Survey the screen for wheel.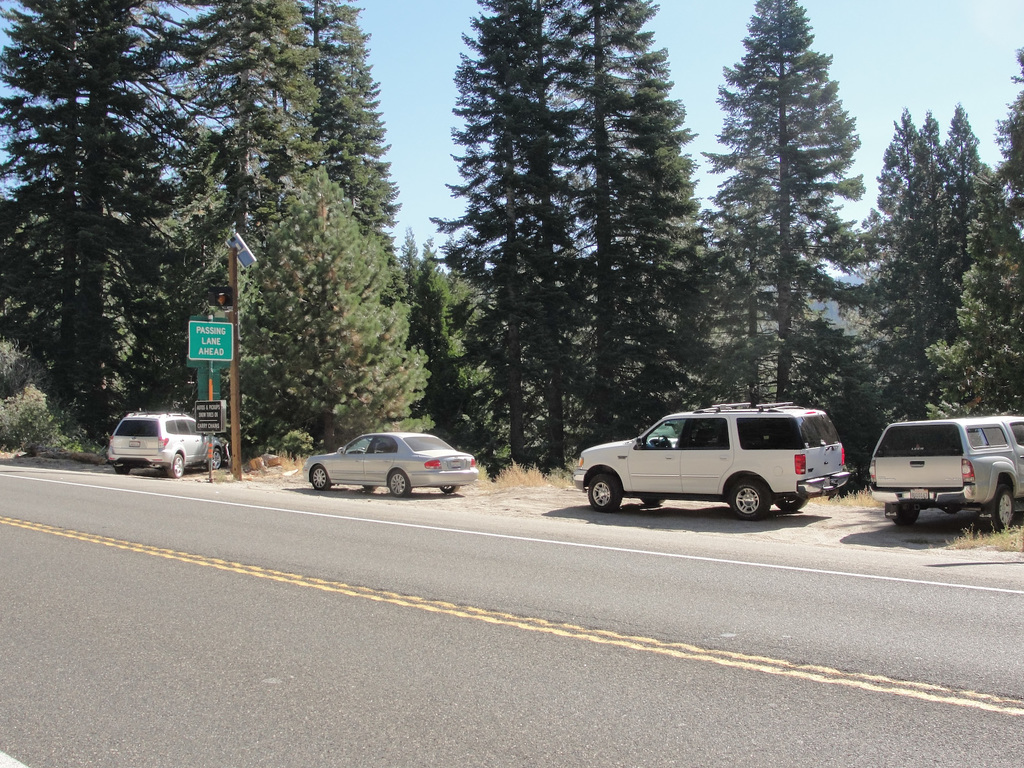
Survey found: box(309, 466, 330, 491).
